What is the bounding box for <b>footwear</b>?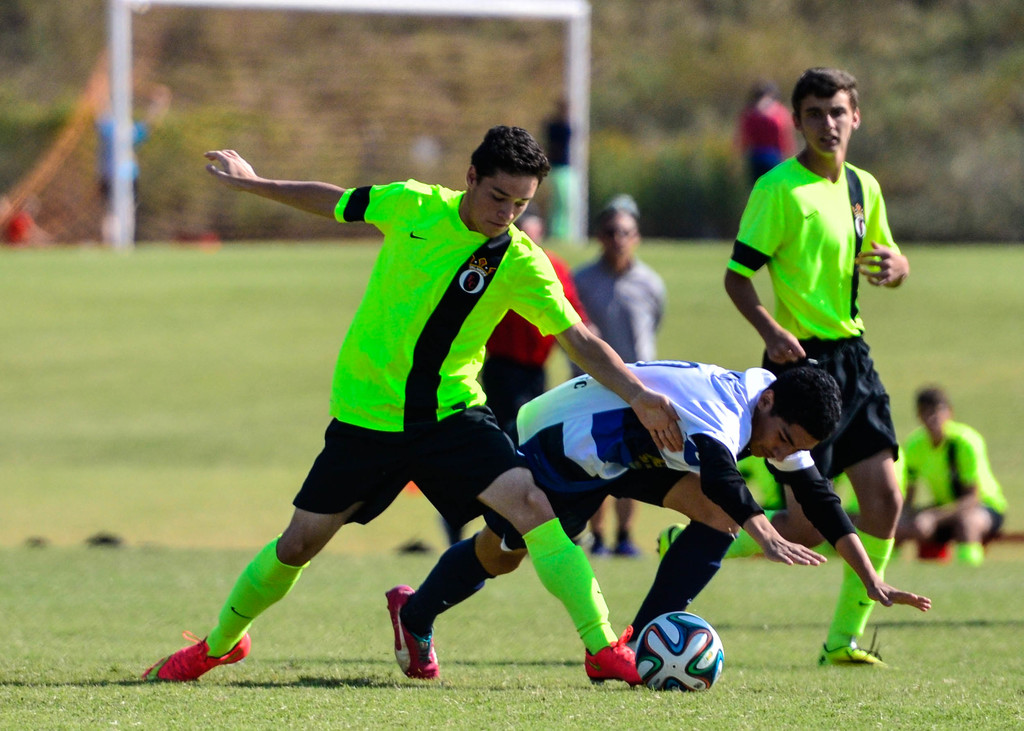
x1=654, y1=518, x2=687, y2=555.
